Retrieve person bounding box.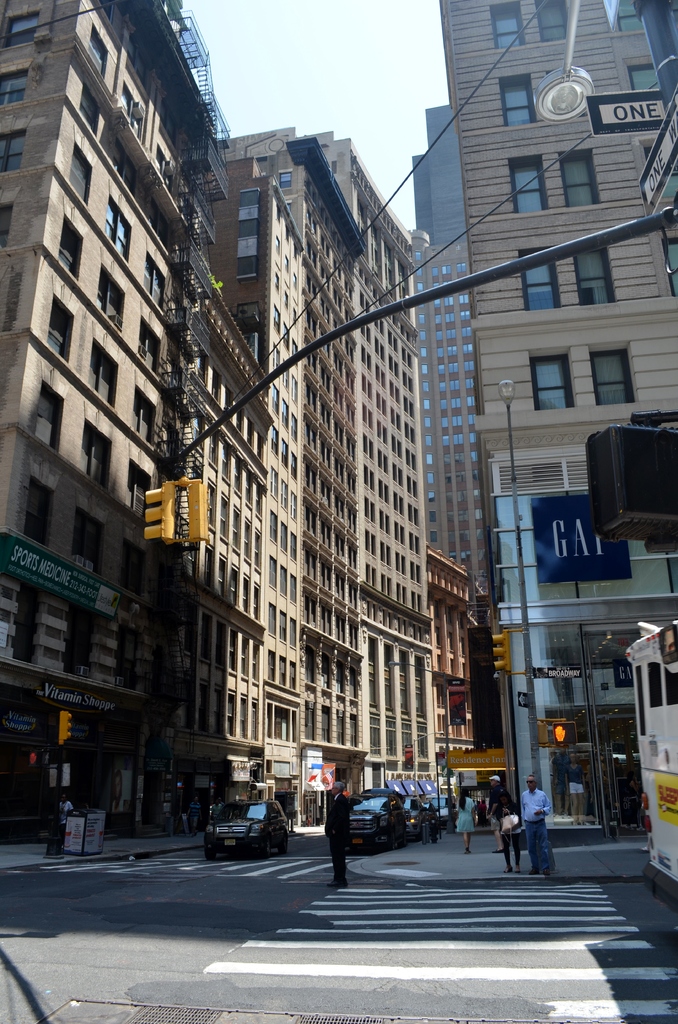
Bounding box: Rect(450, 786, 482, 854).
